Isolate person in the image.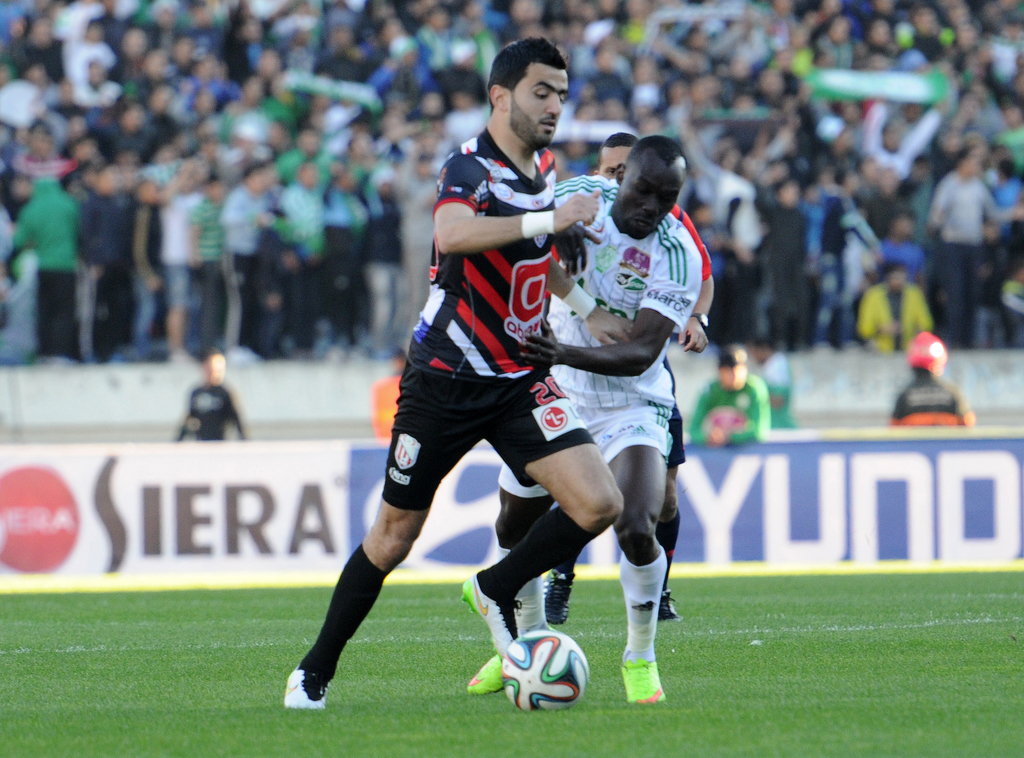
Isolated region: crop(543, 136, 714, 620).
